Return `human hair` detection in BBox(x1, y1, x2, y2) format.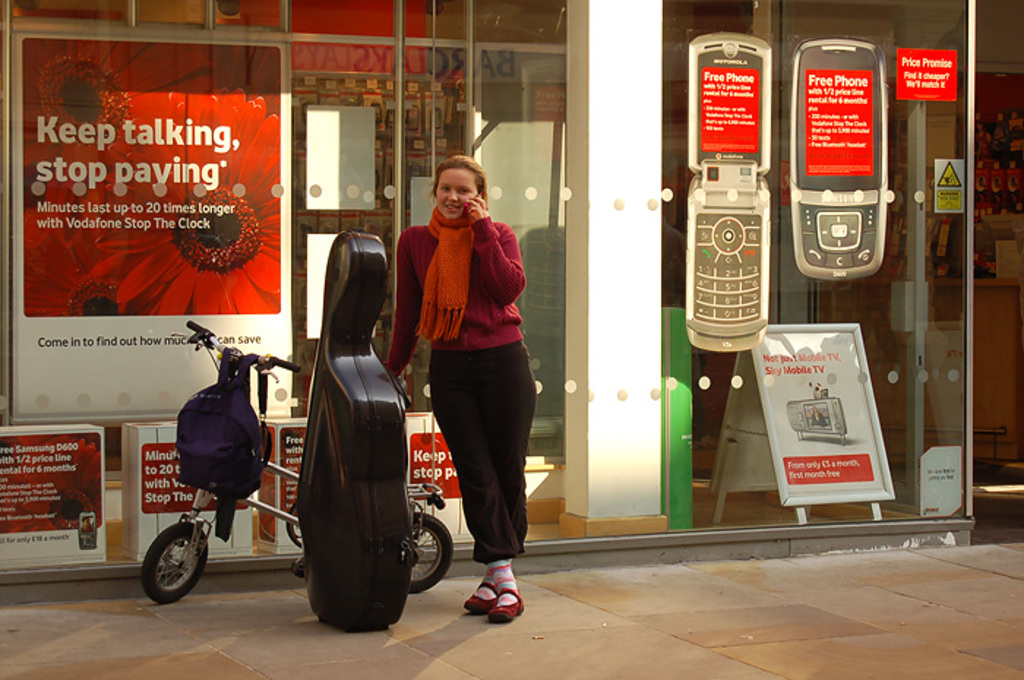
BBox(433, 156, 489, 205).
